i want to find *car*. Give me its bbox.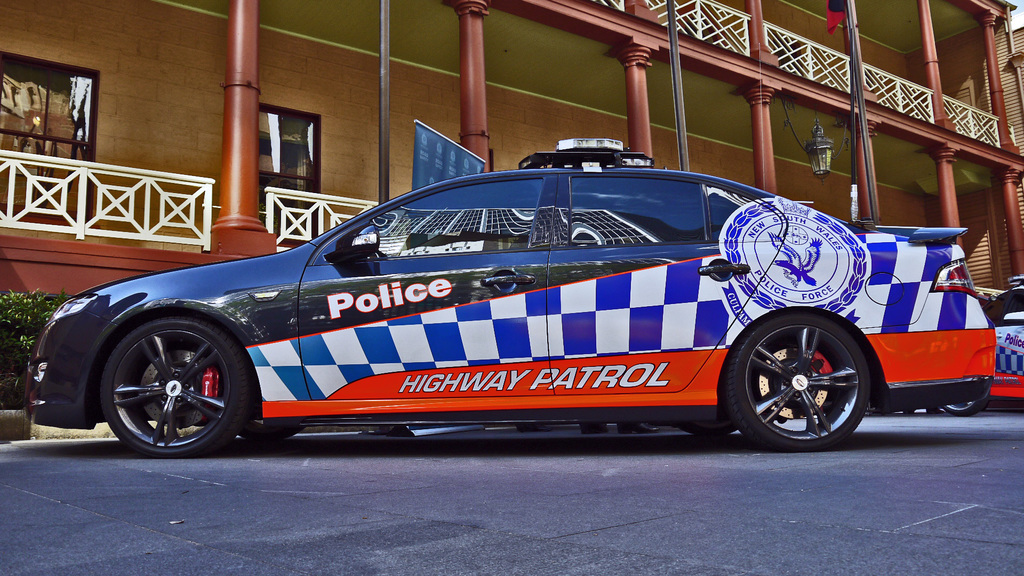
[left=24, top=42, right=995, bottom=453].
